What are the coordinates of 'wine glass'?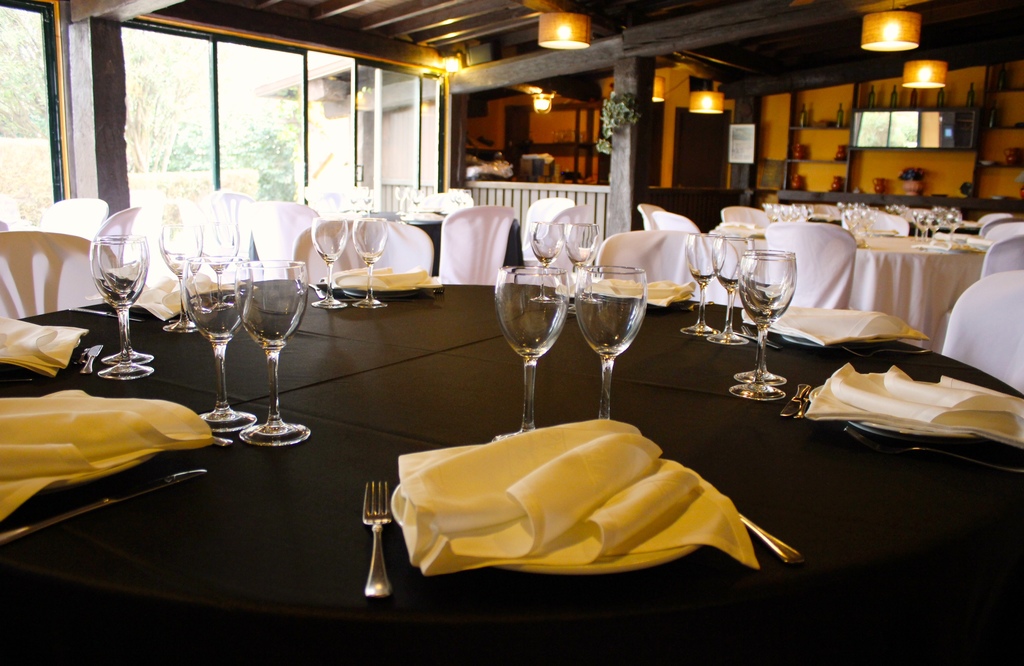
detection(181, 256, 255, 432).
